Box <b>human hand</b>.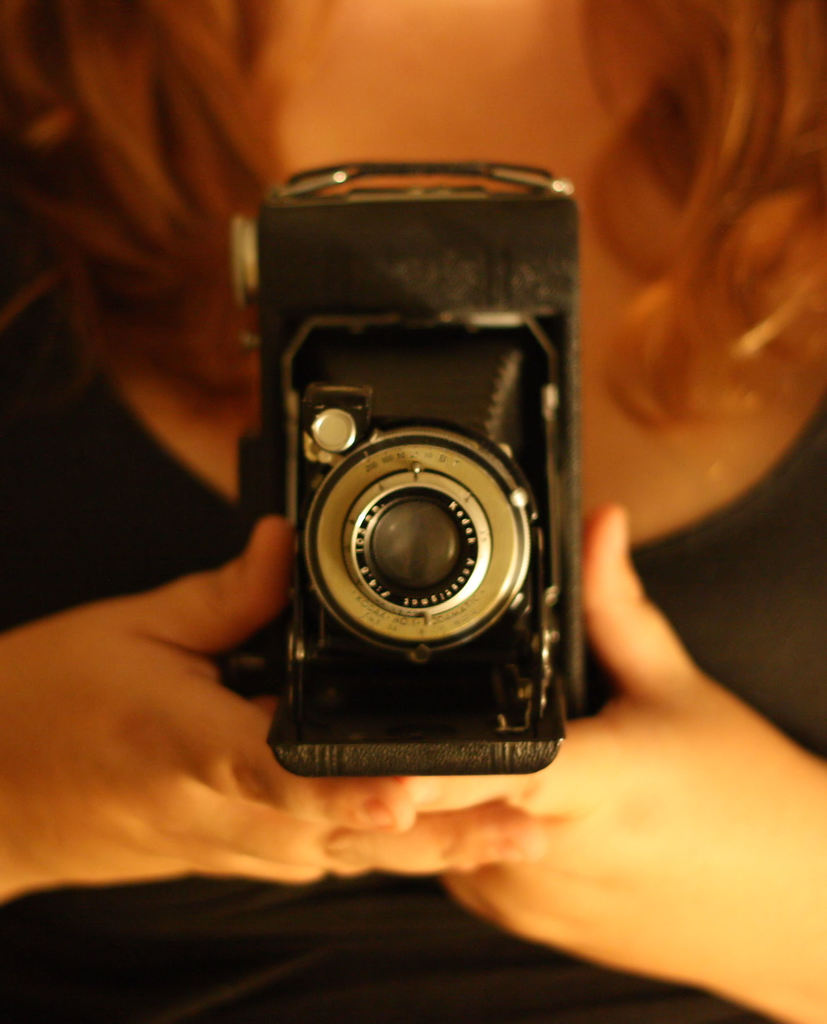
[401,500,826,1023].
